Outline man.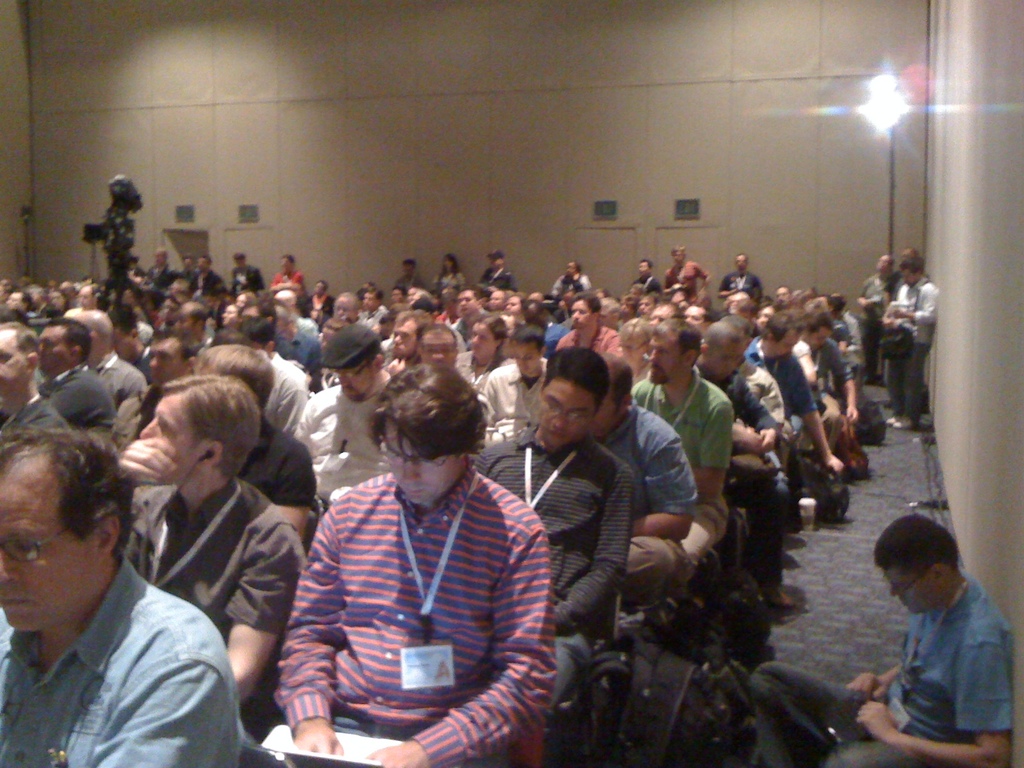
Outline: box(664, 287, 684, 307).
